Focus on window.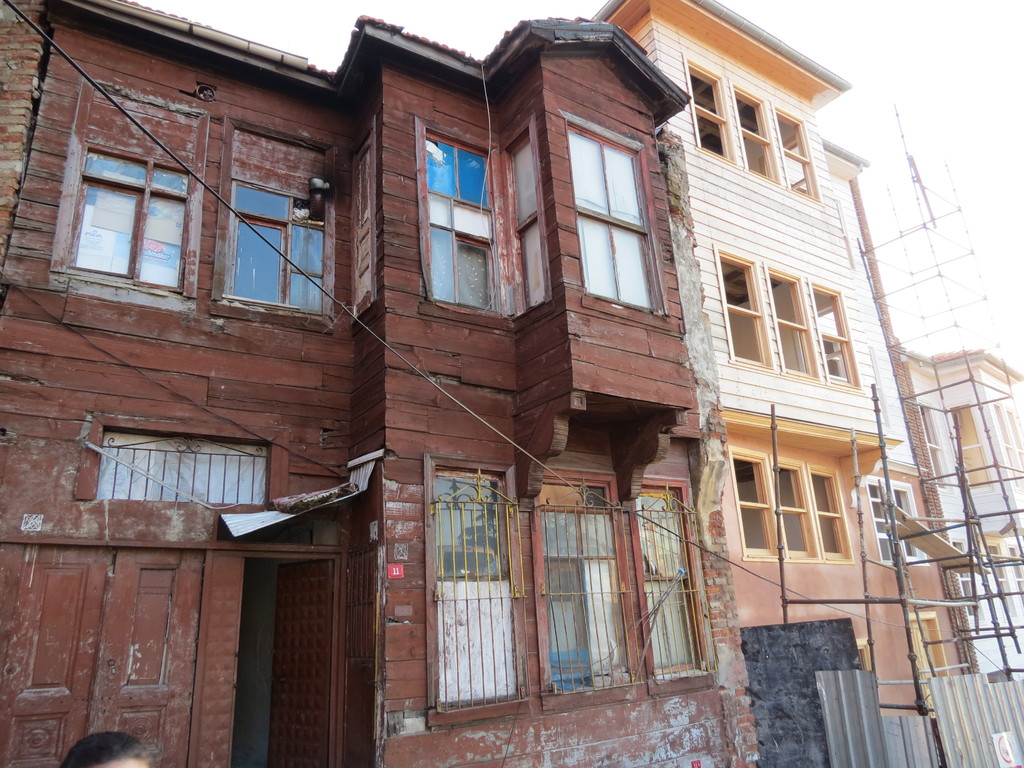
Focused at bbox=[801, 465, 844, 559].
